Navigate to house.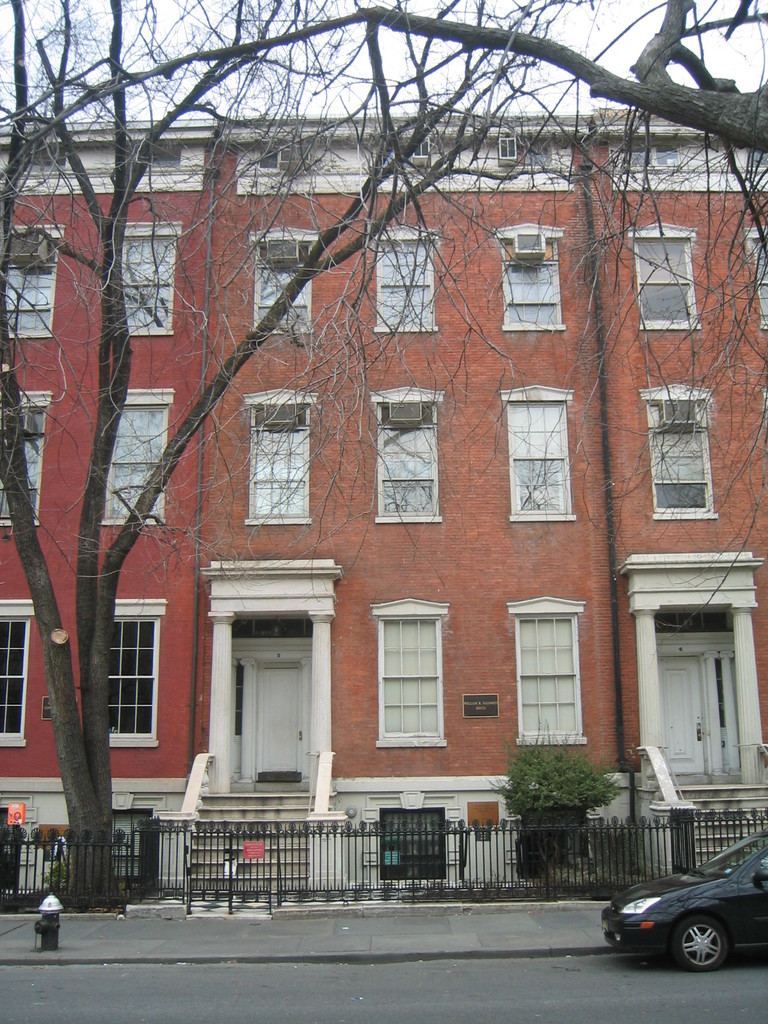
Navigation target: bbox=[0, 73, 767, 909].
